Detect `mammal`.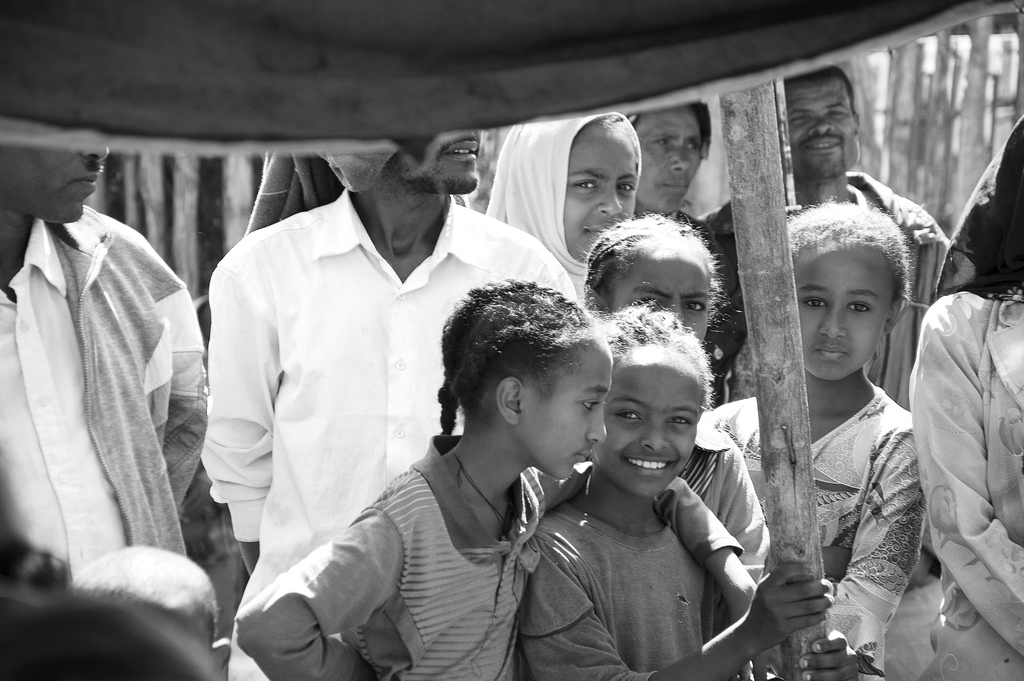
Detected at select_region(706, 195, 929, 680).
